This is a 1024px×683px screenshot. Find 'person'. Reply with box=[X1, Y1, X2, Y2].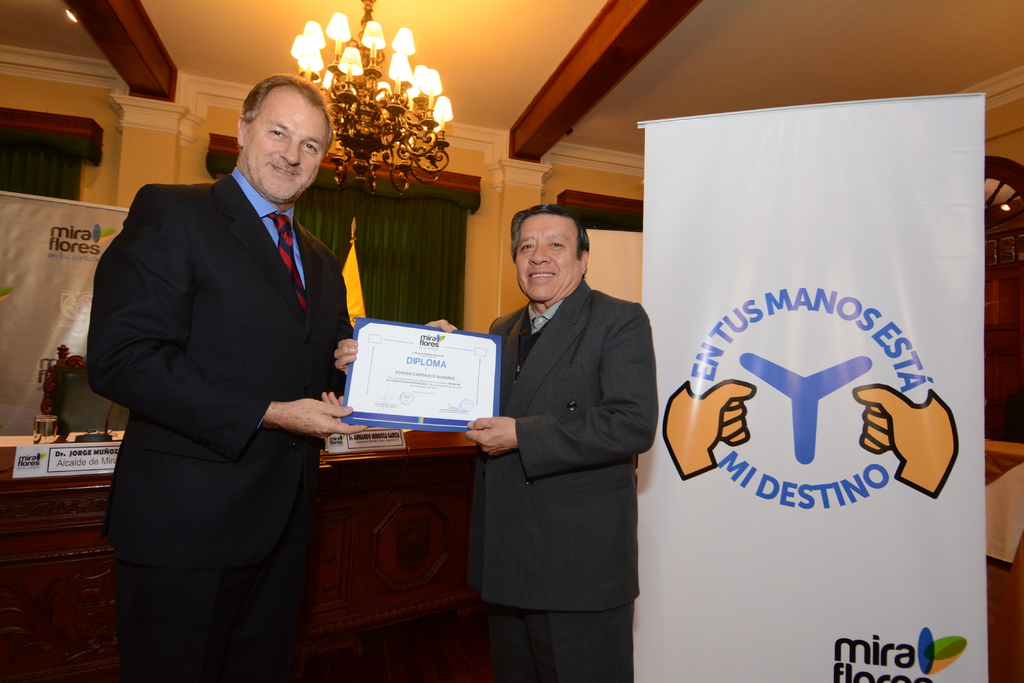
box=[89, 71, 453, 682].
